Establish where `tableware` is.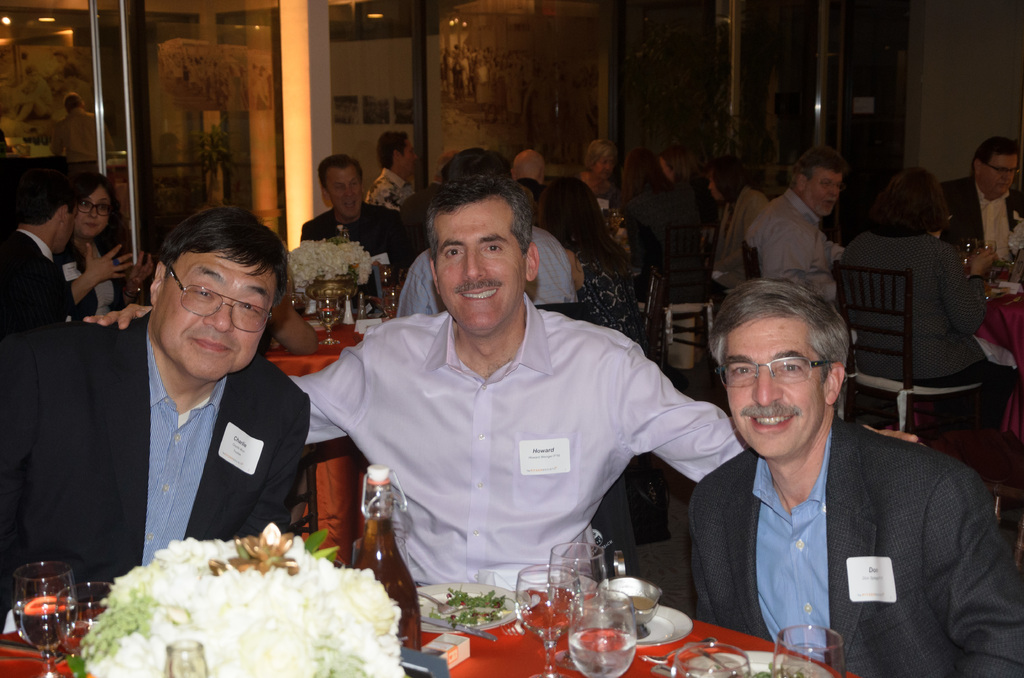
Established at BBox(422, 608, 502, 641).
